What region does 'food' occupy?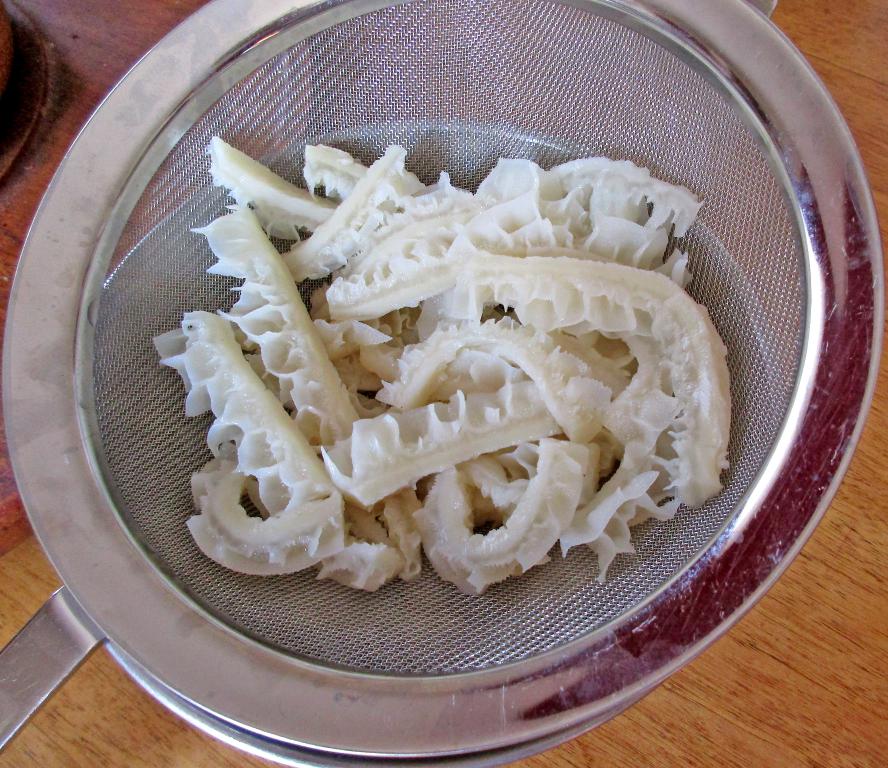
[147, 129, 739, 600].
